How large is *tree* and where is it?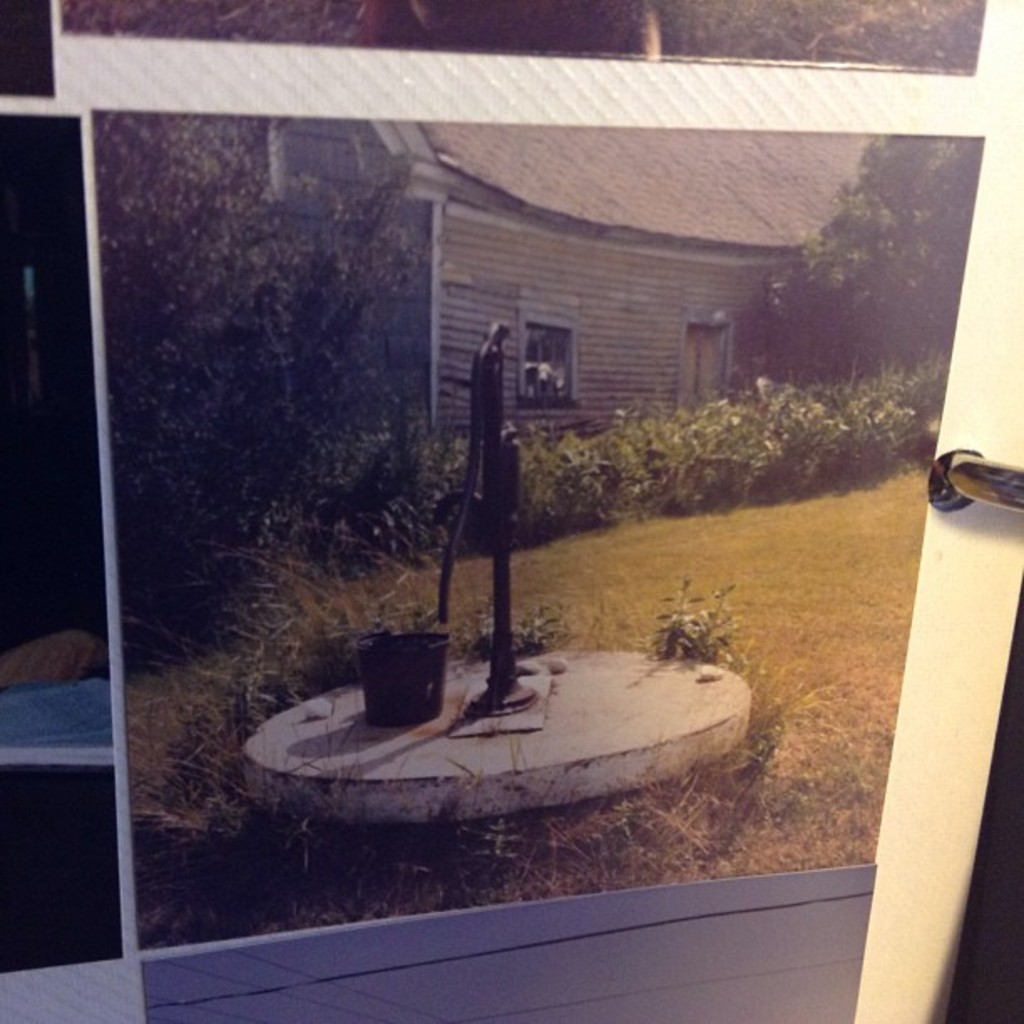
Bounding box: crop(748, 120, 980, 438).
